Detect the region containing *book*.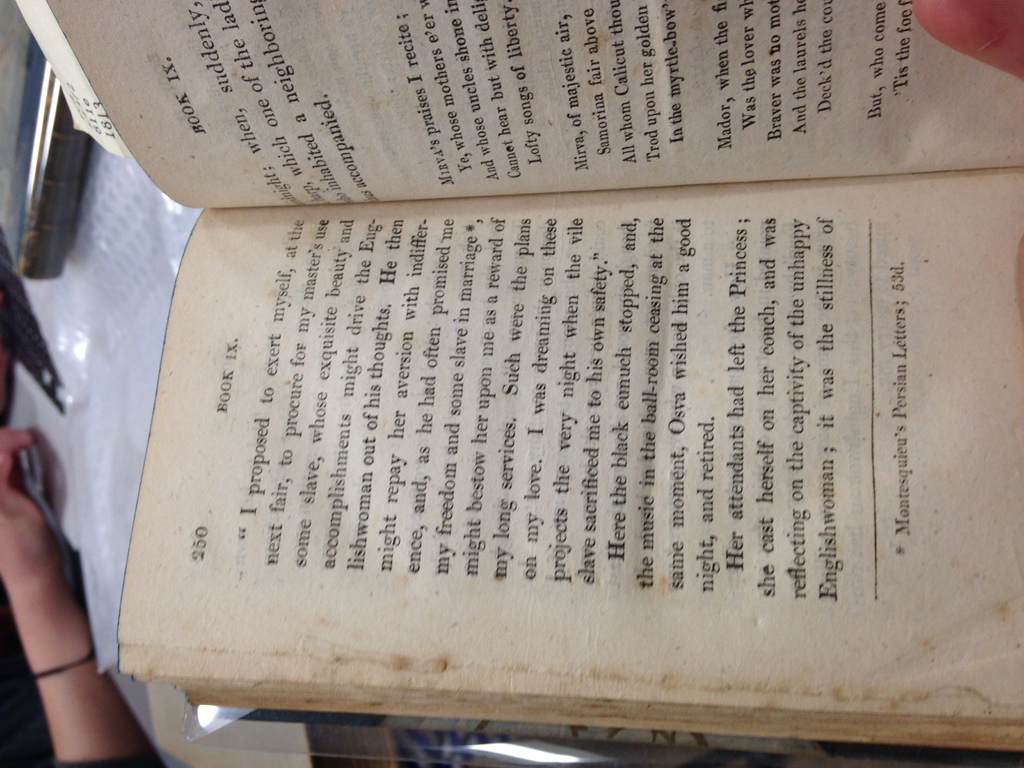
x1=34, y1=0, x2=1023, y2=764.
